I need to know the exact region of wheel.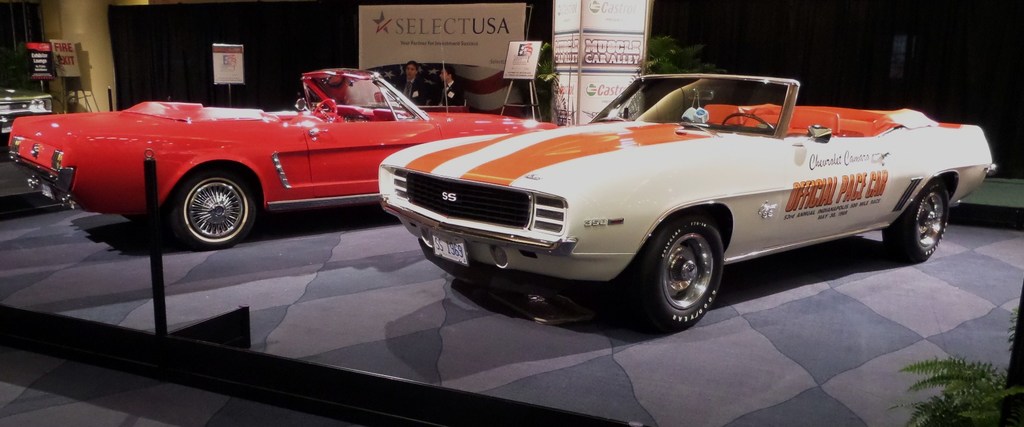
Region: bbox=[646, 212, 732, 324].
